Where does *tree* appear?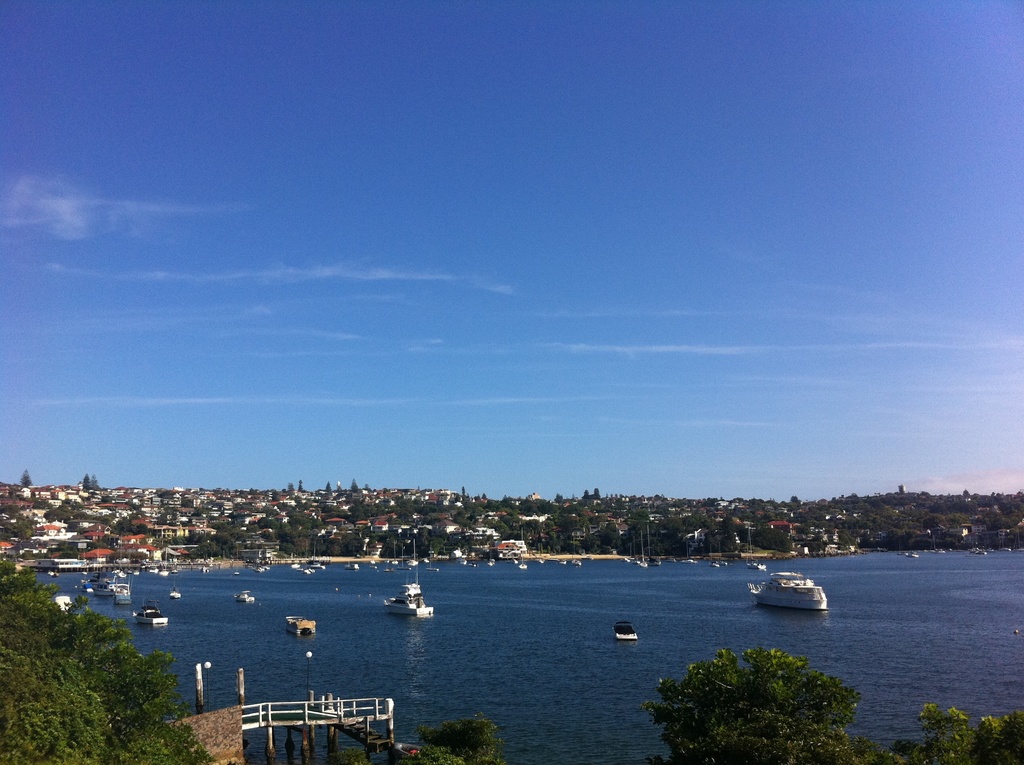
Appears at [81, 472, 90, 493].
